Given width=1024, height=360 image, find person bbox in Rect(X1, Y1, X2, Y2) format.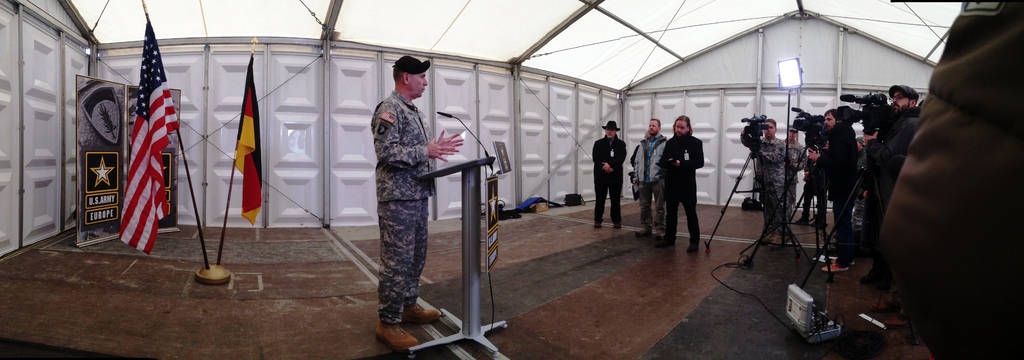
Rect(612, 116, 666, 226).
